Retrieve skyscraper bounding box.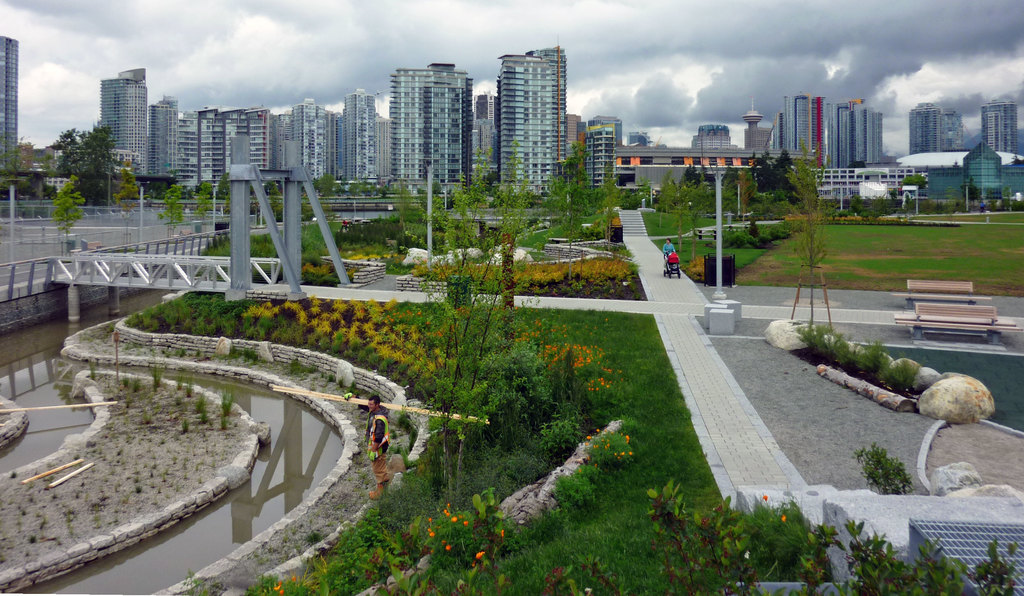
Bounding box: [156, 96, 182, 181].
